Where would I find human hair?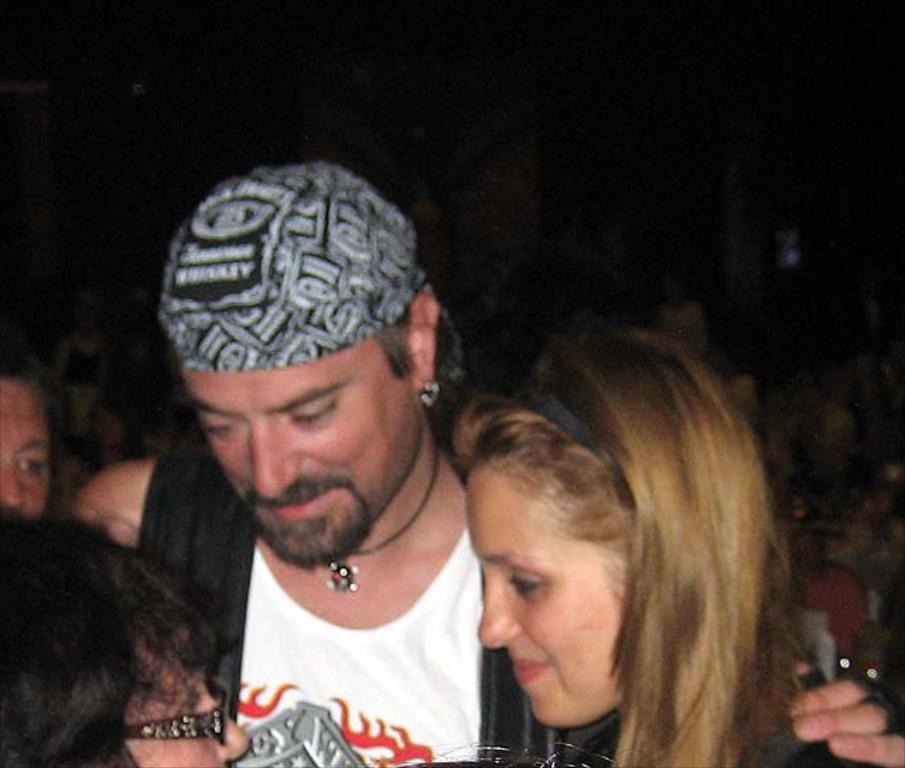
At l=376, t=296, r=414, b=383.
